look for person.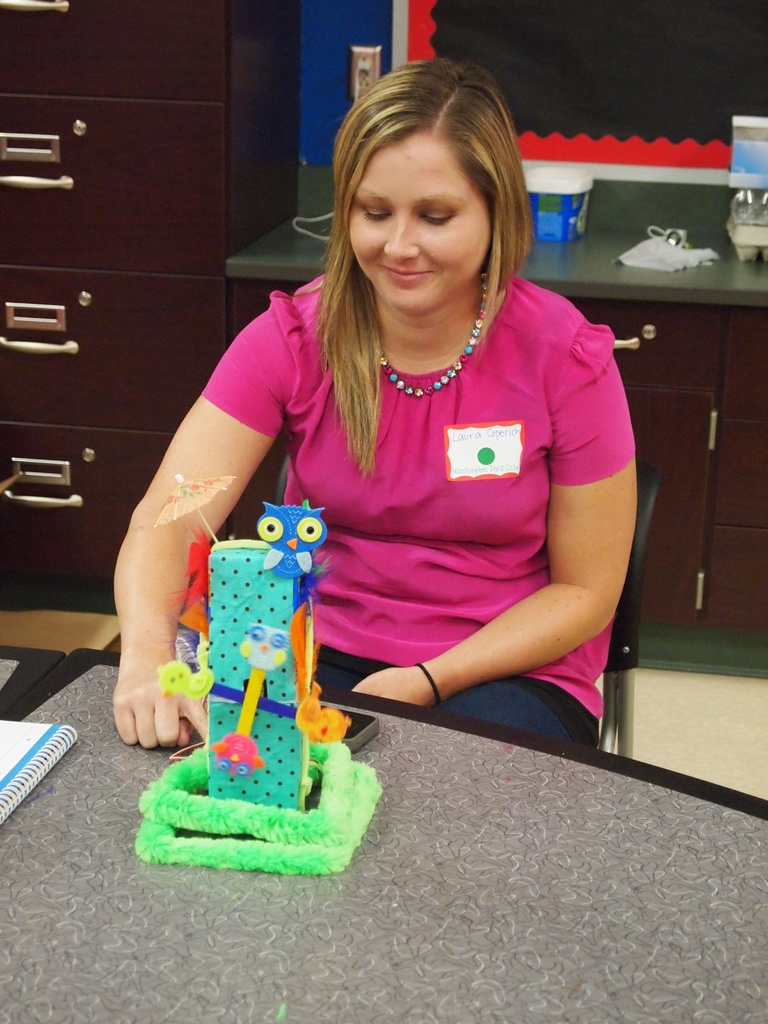
Found: locate(122, 64, 647, 745).
